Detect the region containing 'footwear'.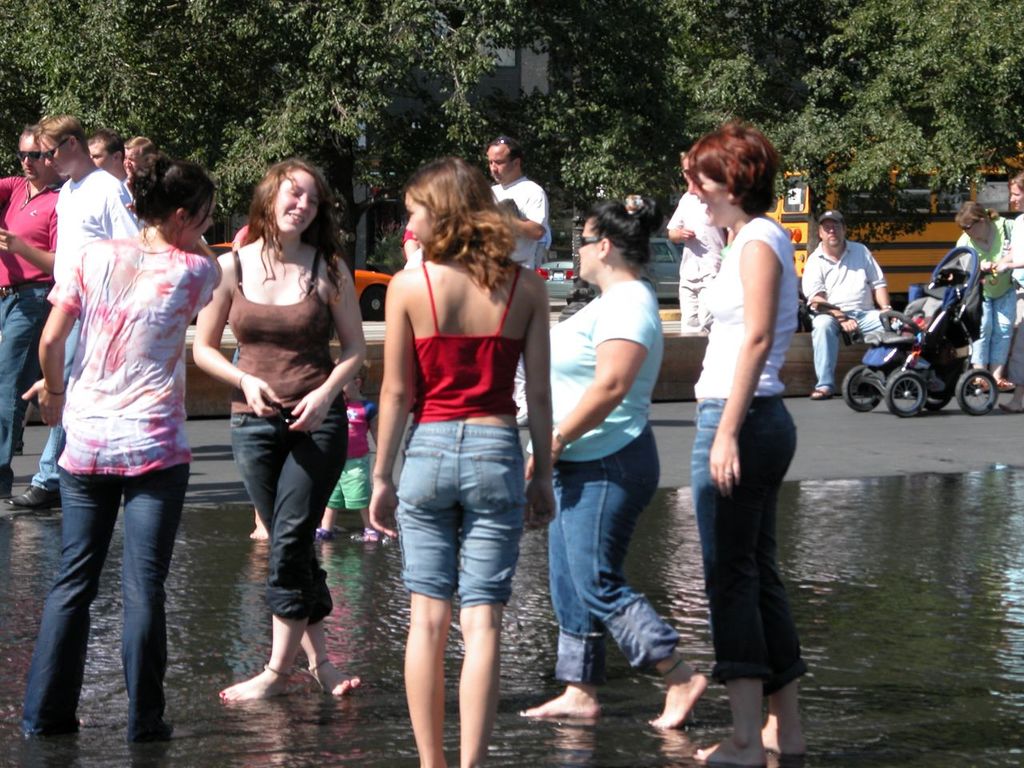
(807,386,833,398).
